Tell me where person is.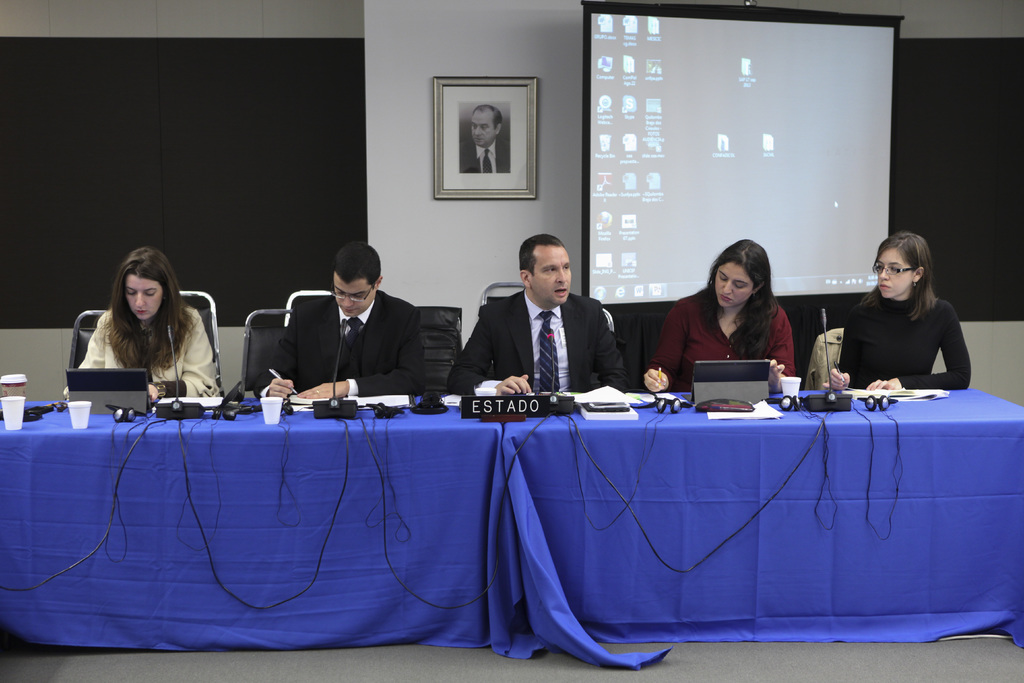
person is at l=461, t=105, r=510, b=174.
